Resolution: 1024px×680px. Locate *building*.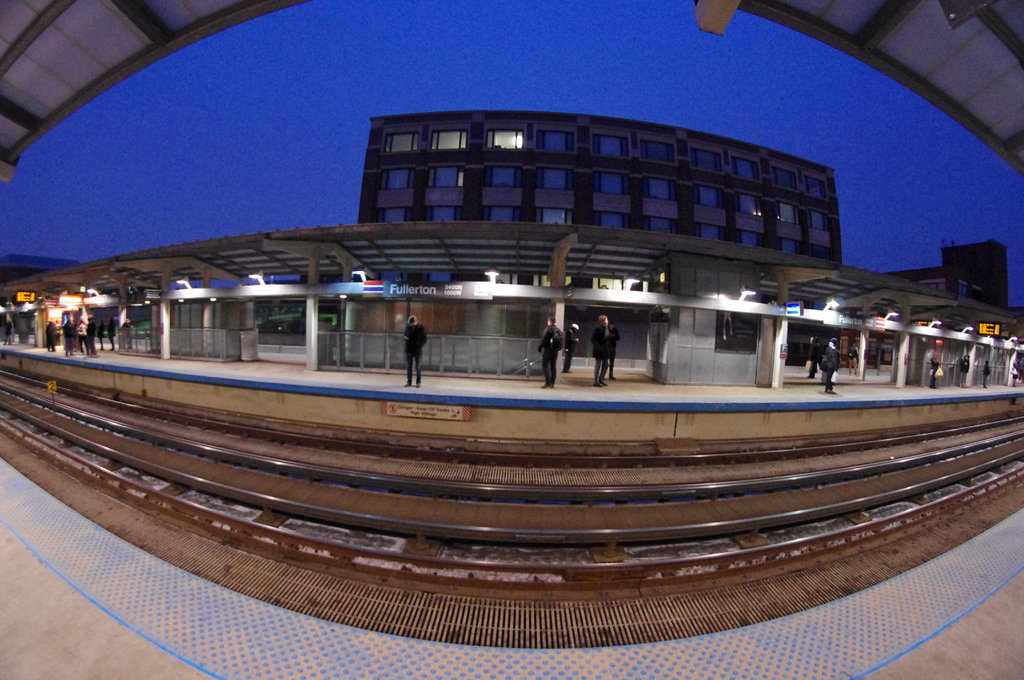
<box>355,109,841,263</box>.
